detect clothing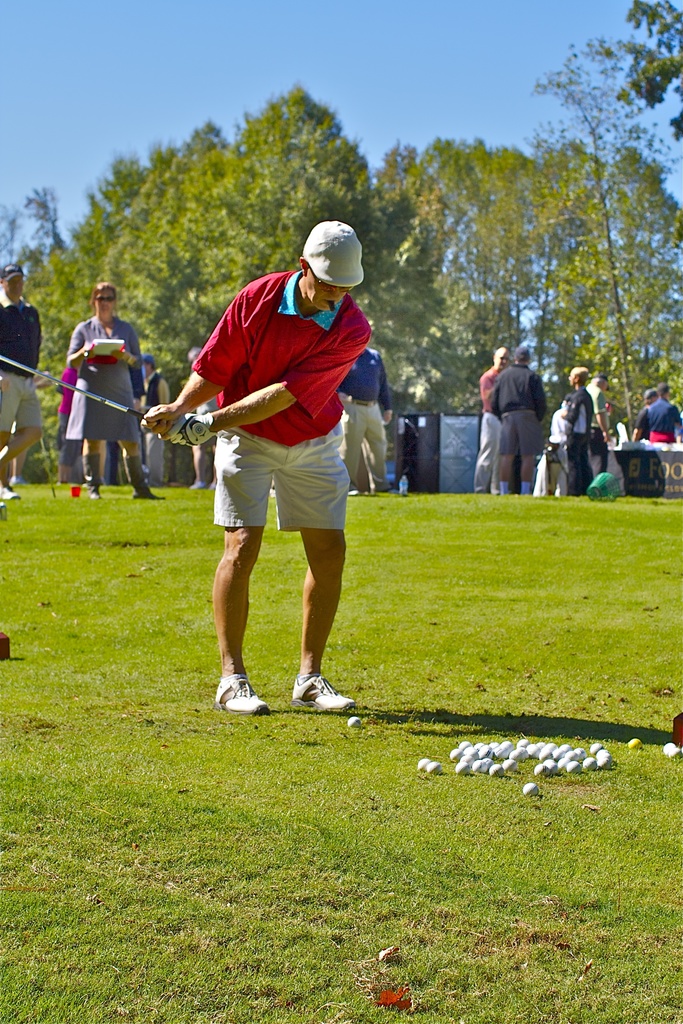
(66, 316, 145, 443)
